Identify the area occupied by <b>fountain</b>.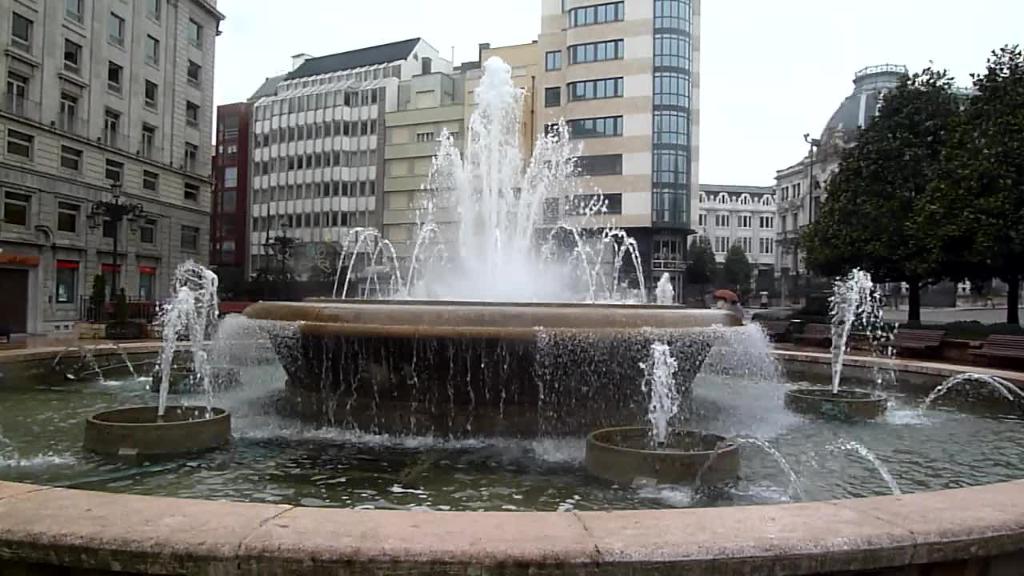
Area: (x1=652, y1=268, x2=682, y2=310).
